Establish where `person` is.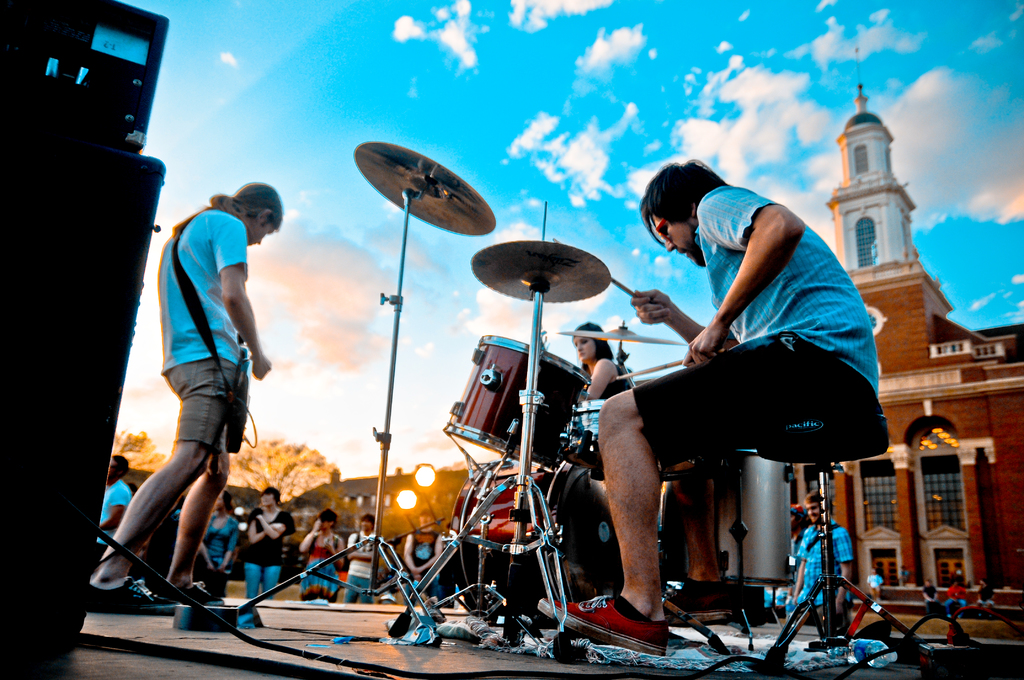
Established at left=340, top=508, right=378, bottom=608.
